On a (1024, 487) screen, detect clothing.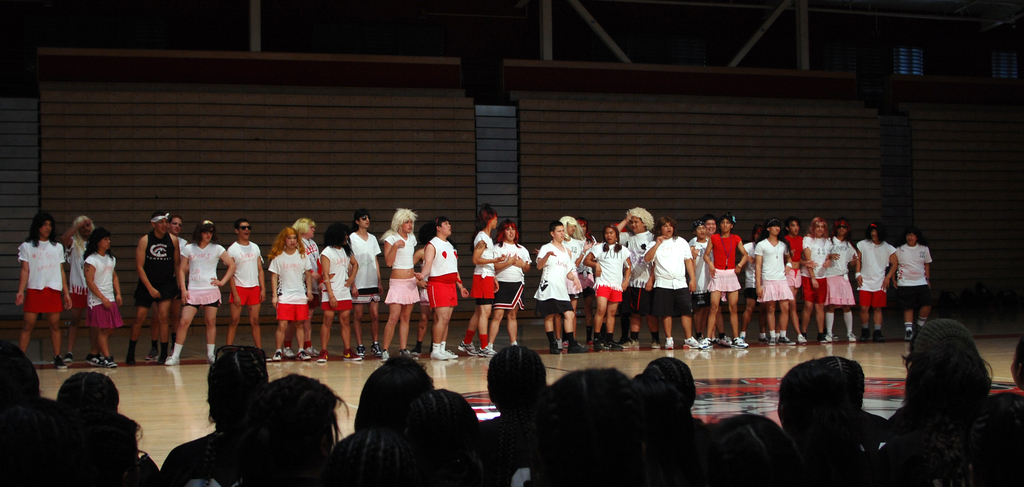
pyautogui.locateOnScreen(70, 284, 86, 308).
